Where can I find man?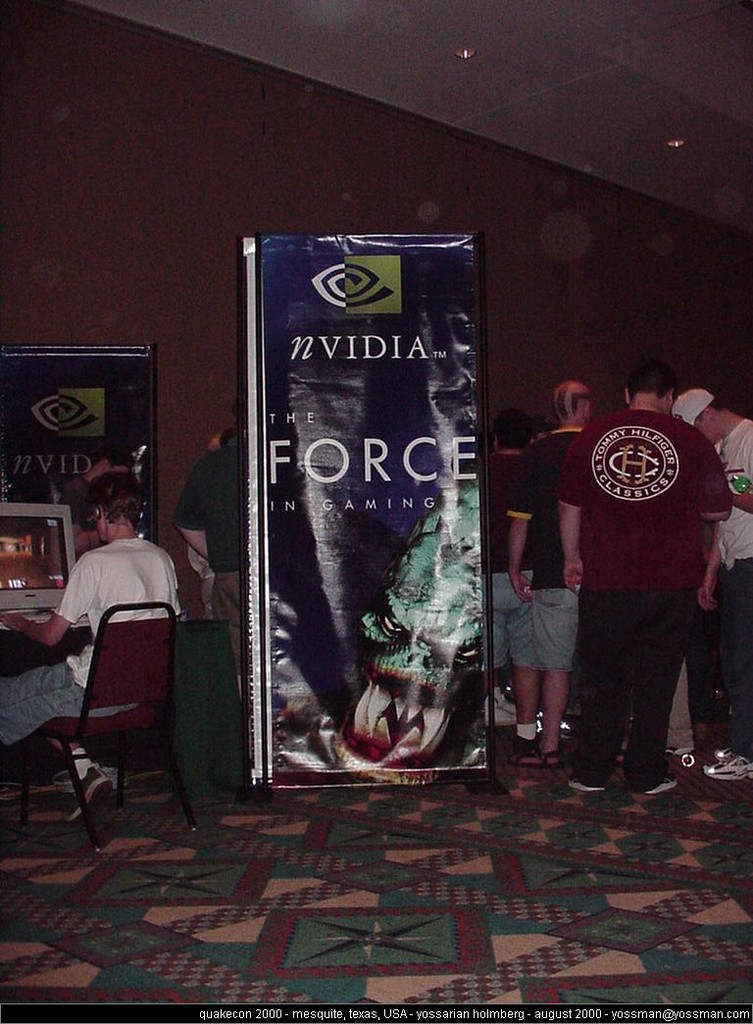
You can find it at select_region(0, 460, 218, 797).
